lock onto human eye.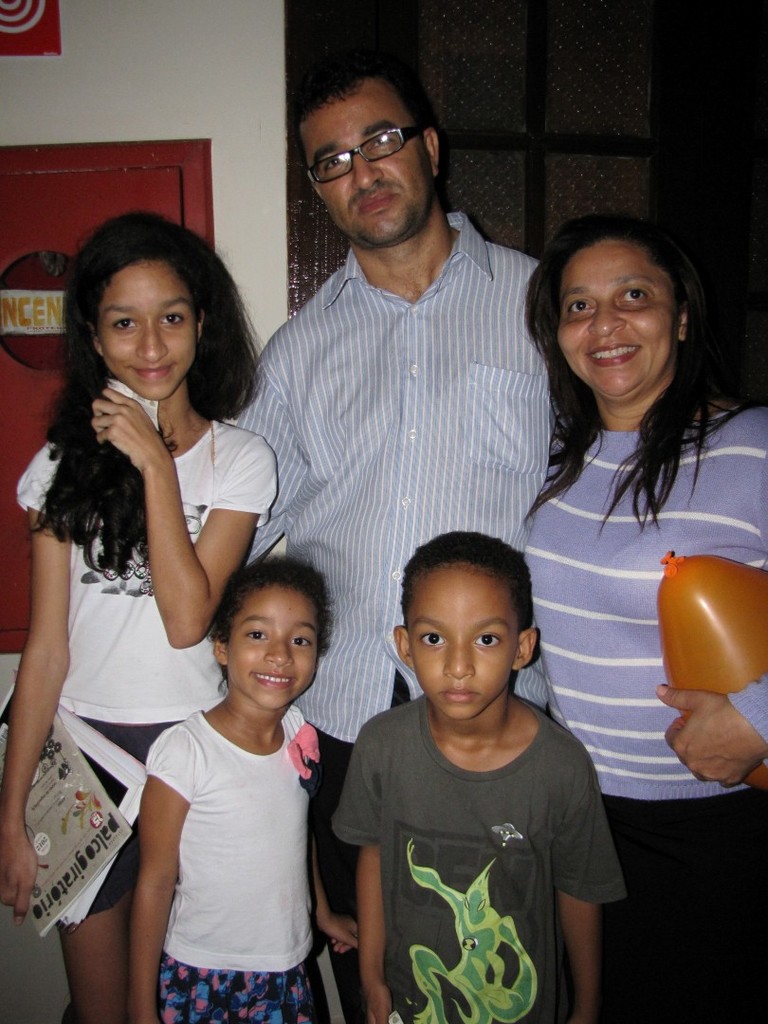
Locked: 472 631 503 650.
